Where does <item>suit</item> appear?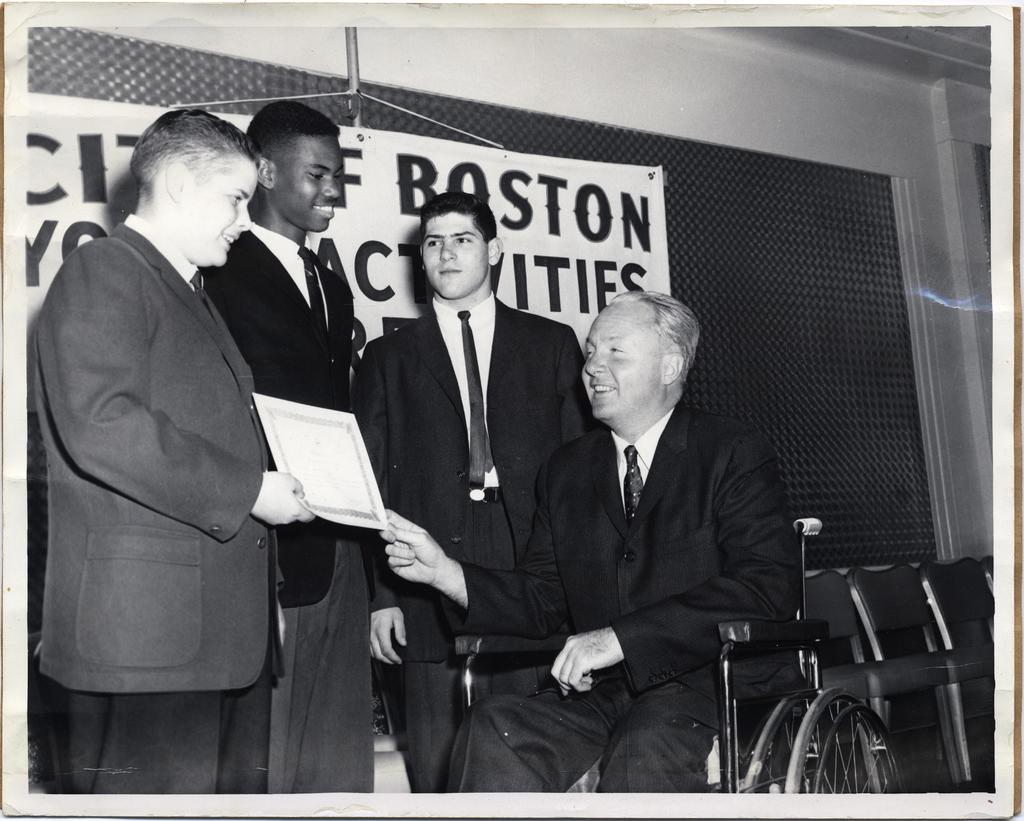
Appears at bbox(508, 285, 805, 785).
